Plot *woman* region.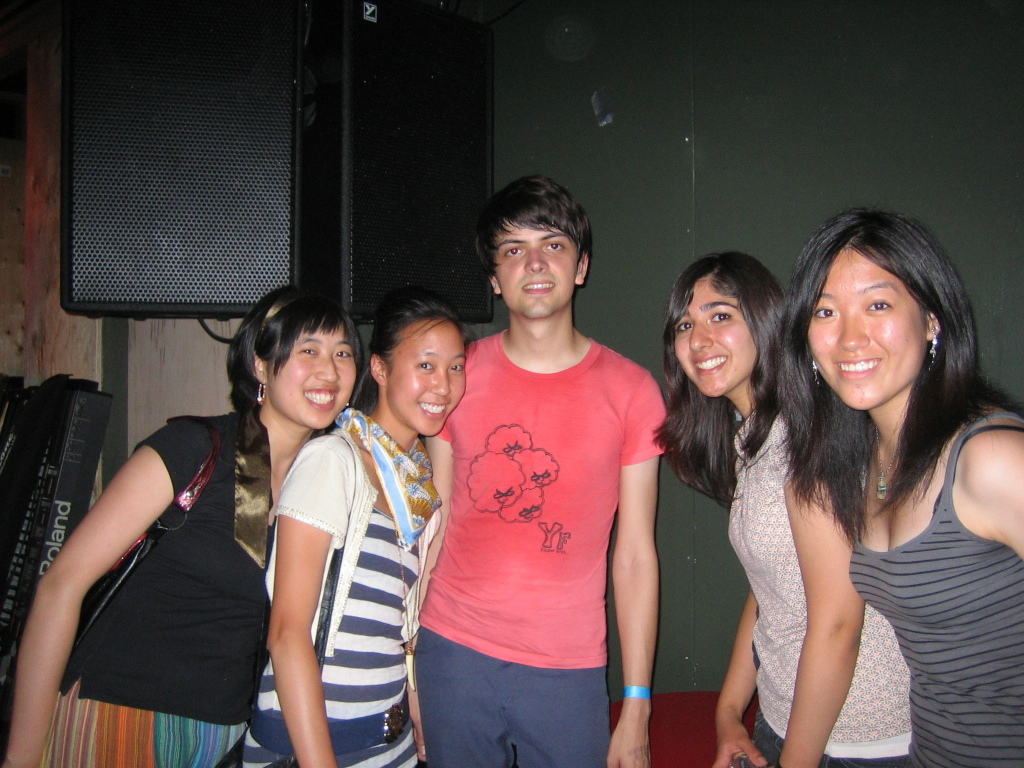
Plotted at 235 298 483 767.
